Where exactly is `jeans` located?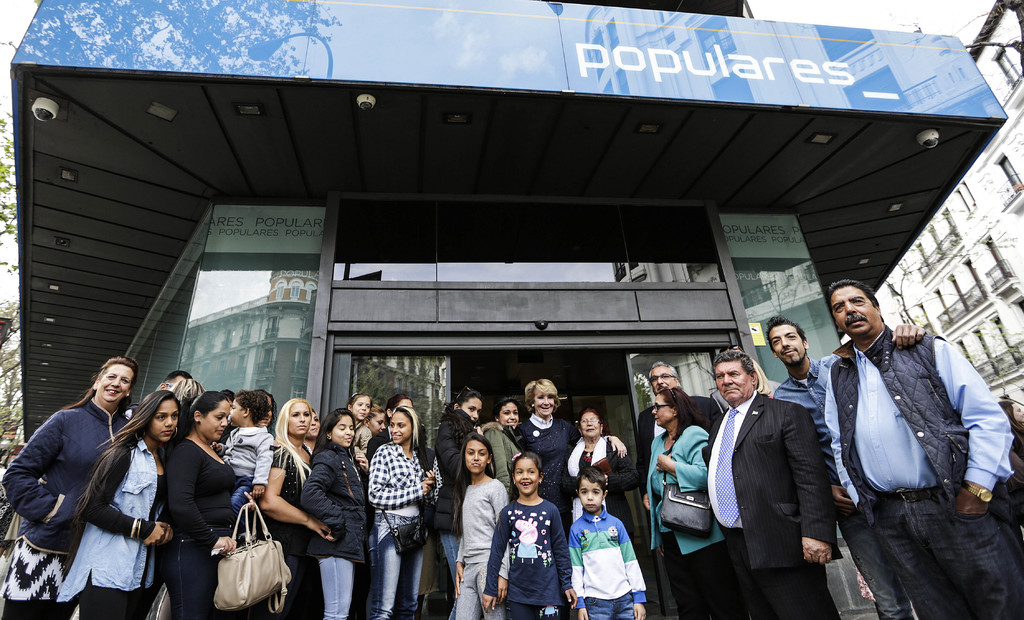
Its bounding box is [left=869, top=478, right=1023, bottom=619].
